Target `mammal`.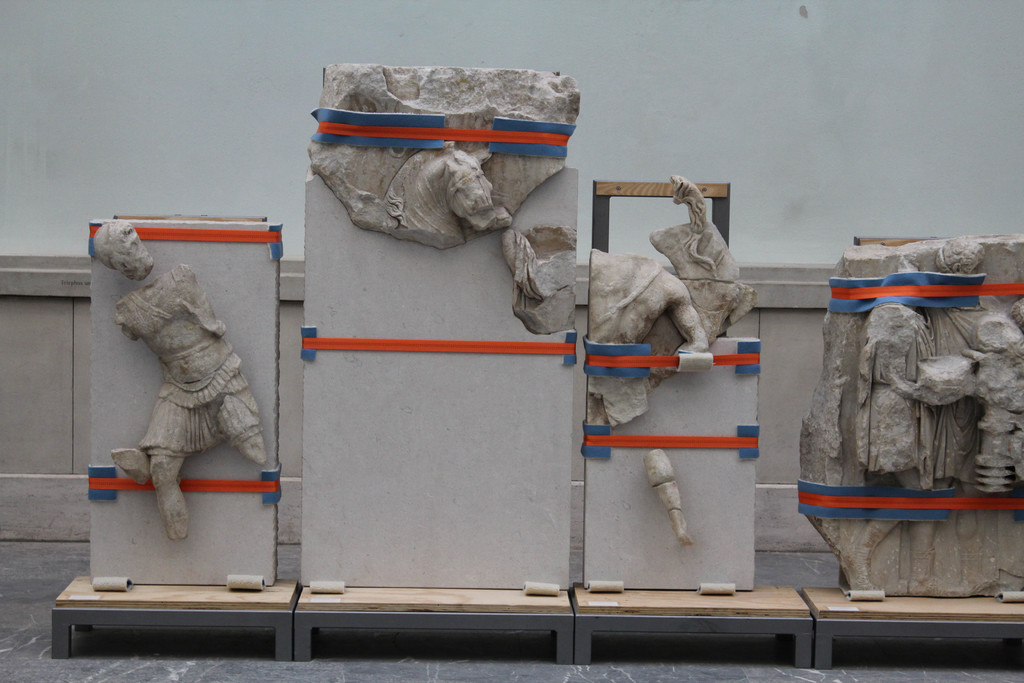
Target region: 71/235/266/531.
